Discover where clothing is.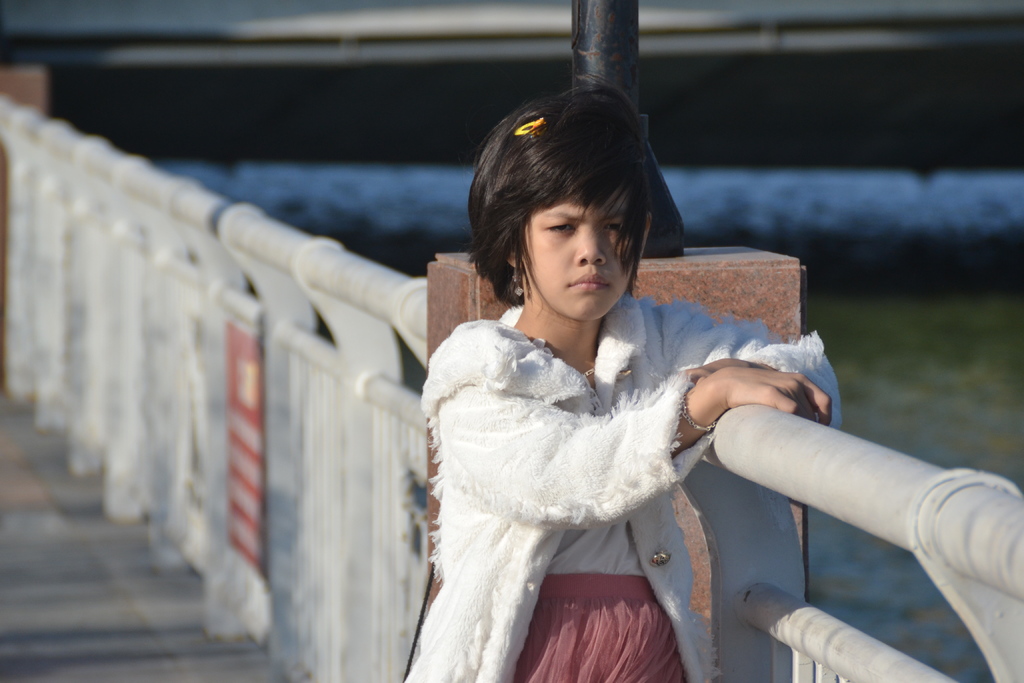
Discovered at (x1=398, y1=292, x2=842, y2=682).
